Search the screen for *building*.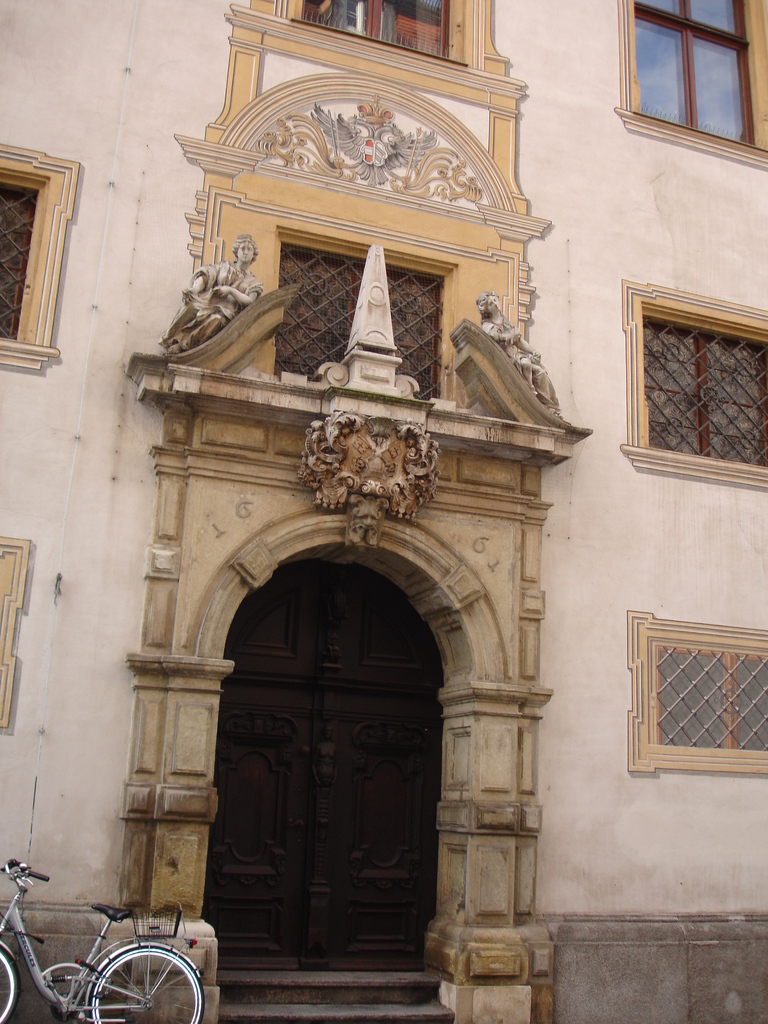
Found at box(0, 0, 767, 1023).
